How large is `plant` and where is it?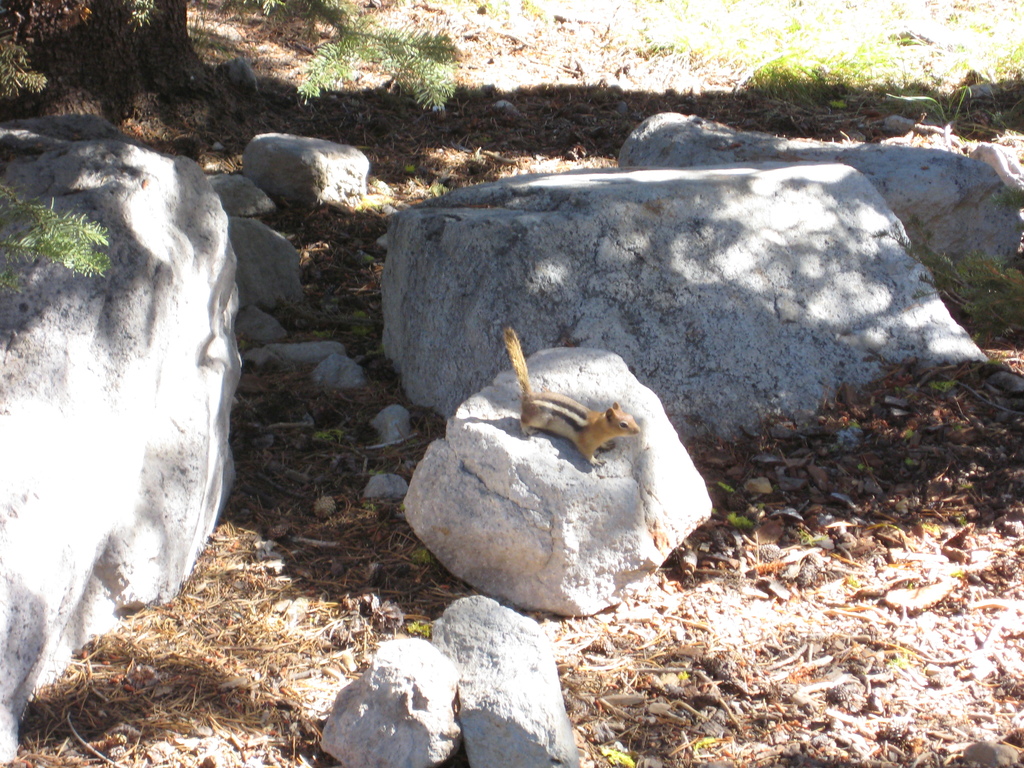
Bounding box: 353 306 372 337.
